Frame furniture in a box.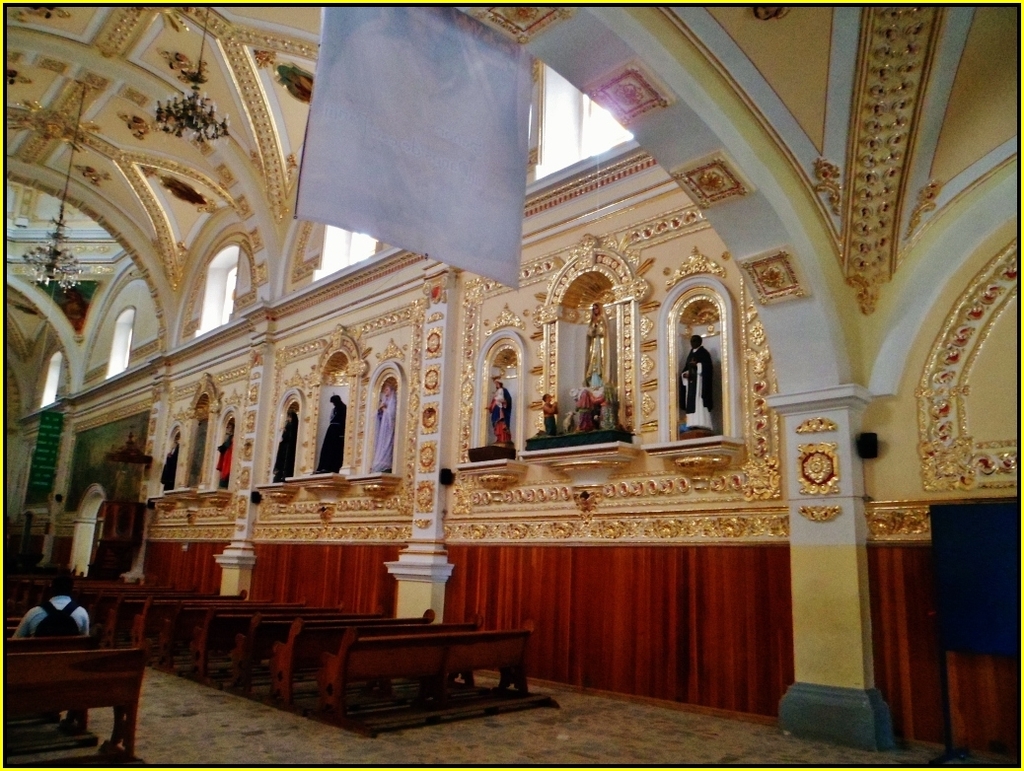
BBox(0, 613, 153, 770).
